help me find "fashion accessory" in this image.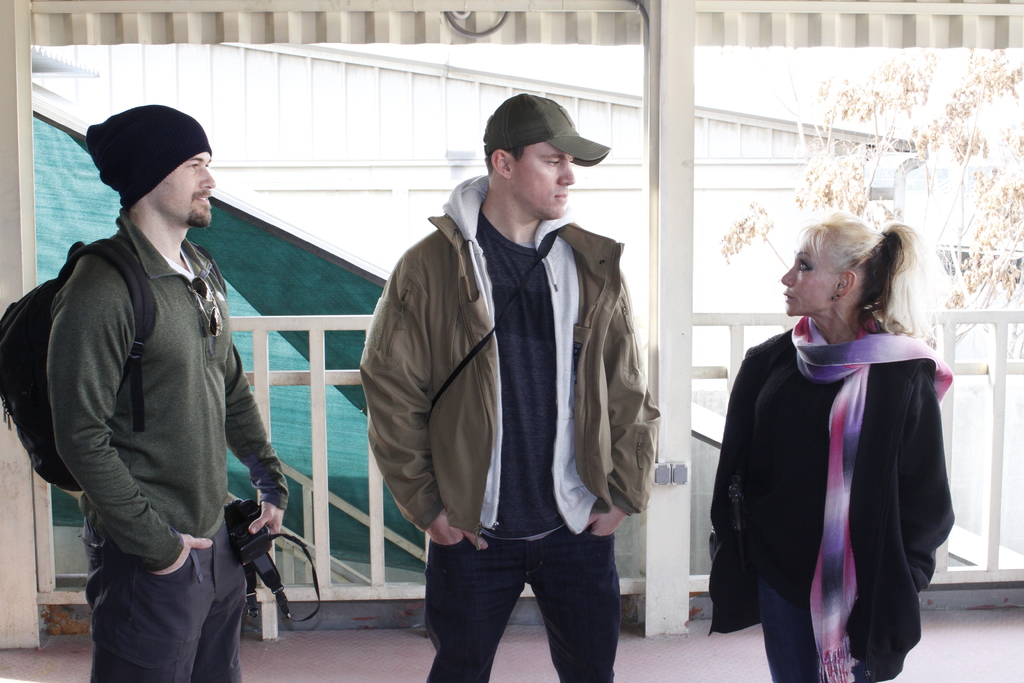
Found it: 184/276/226/342.
